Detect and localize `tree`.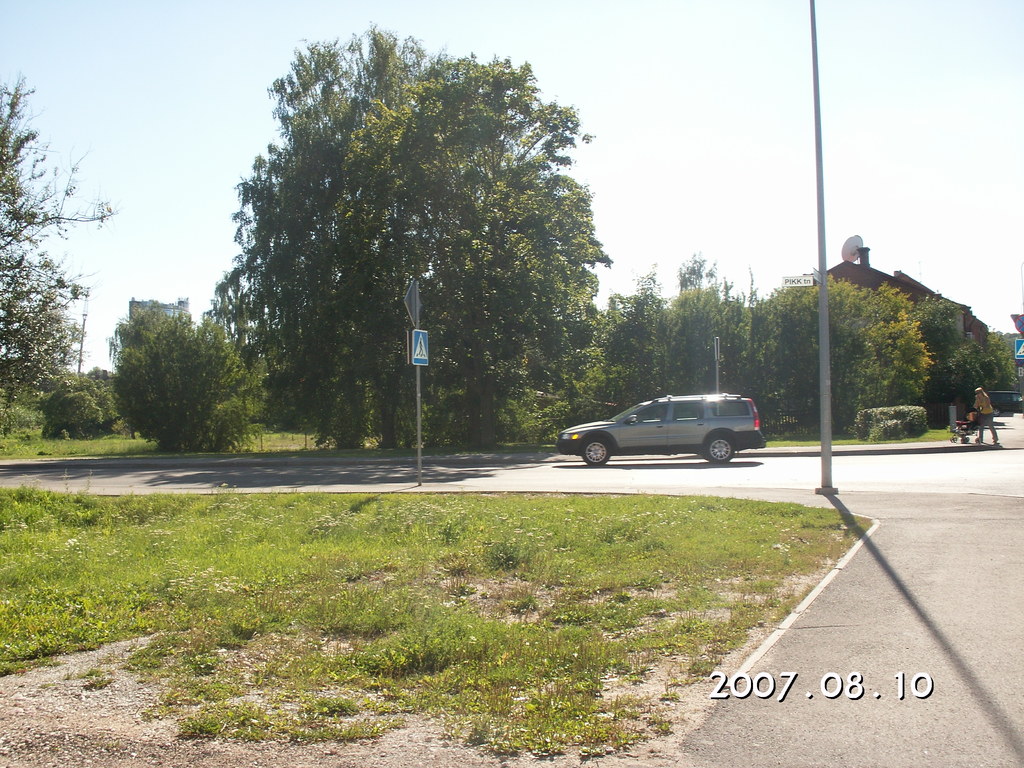
Localized at [758, 269, 941, 442].
